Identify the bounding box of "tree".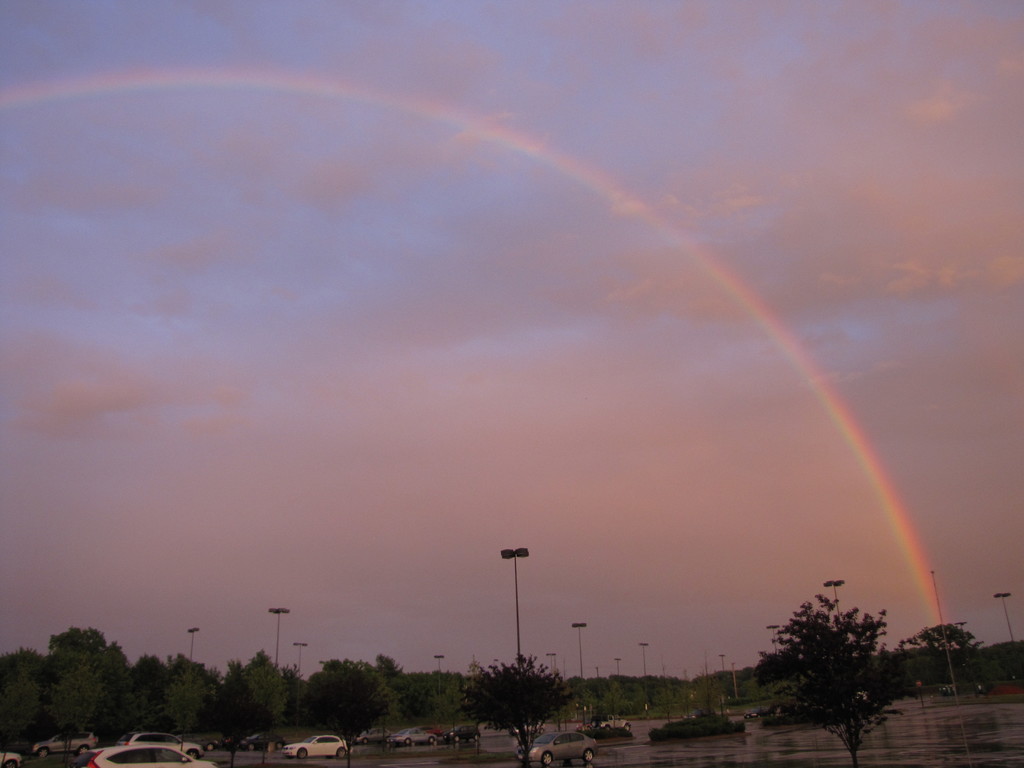
pyautogui.locateOnScreen(156, 664, 212, 753).
